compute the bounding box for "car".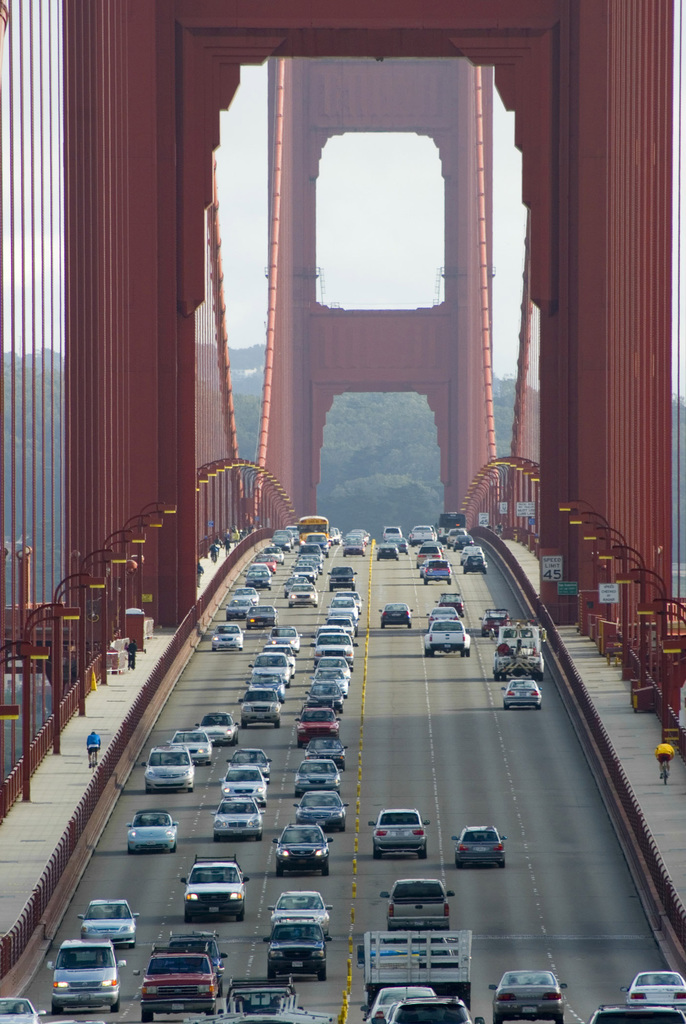
left=586, top=1002, right=683, bottom=1023.
